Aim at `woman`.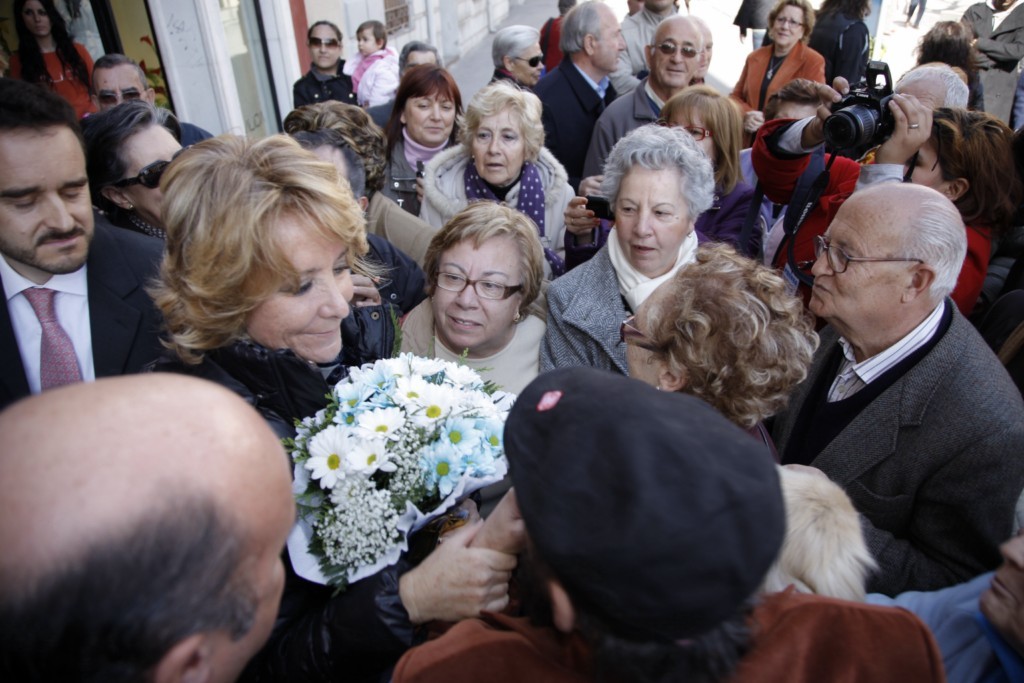
Aimed at left=396, top=207, right=549, bottom=403.
